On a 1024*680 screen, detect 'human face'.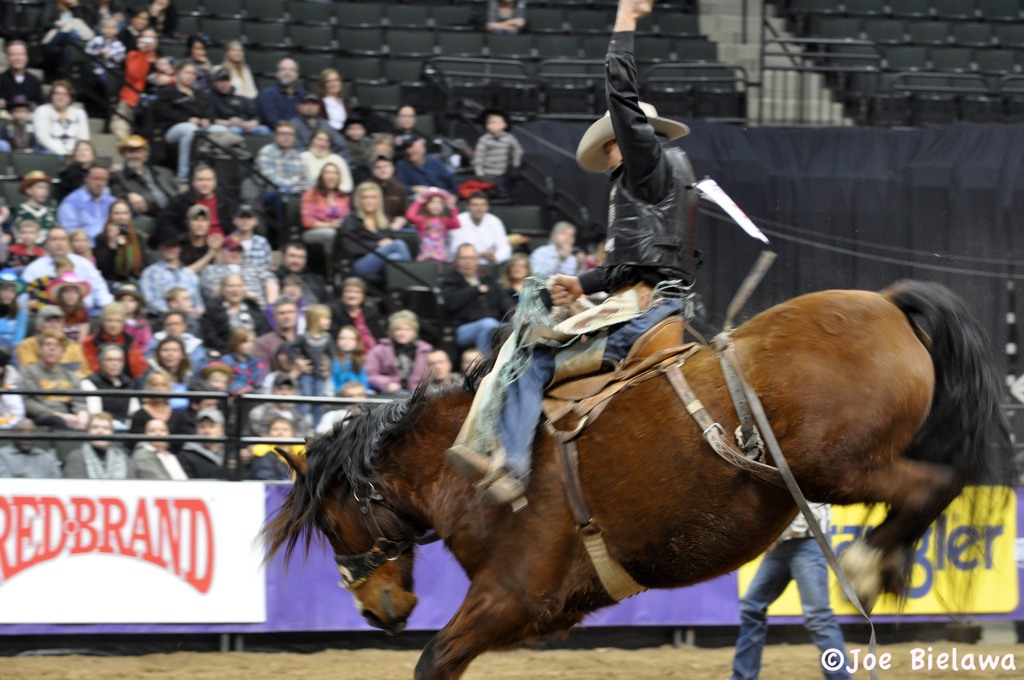
47/229/69/256.
